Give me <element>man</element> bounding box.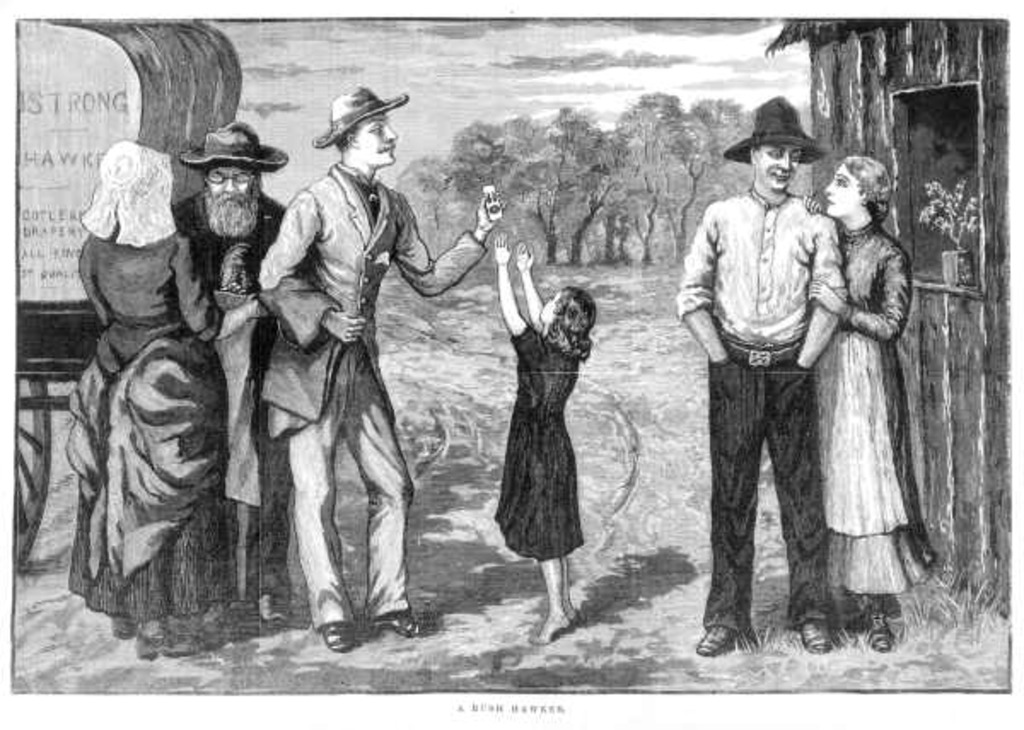
Rect(169, 116, 295, 628).
